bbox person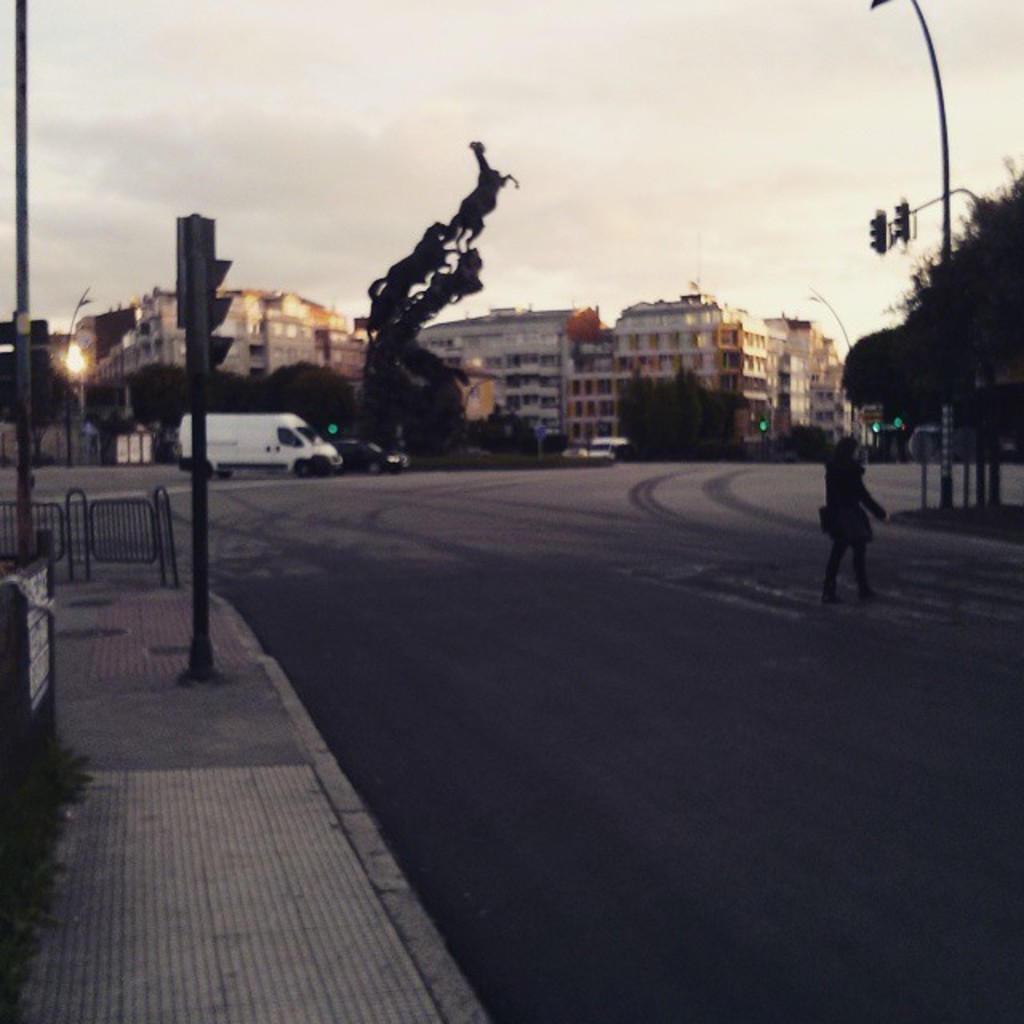
left=835, top=408, right=904, bottom=586
